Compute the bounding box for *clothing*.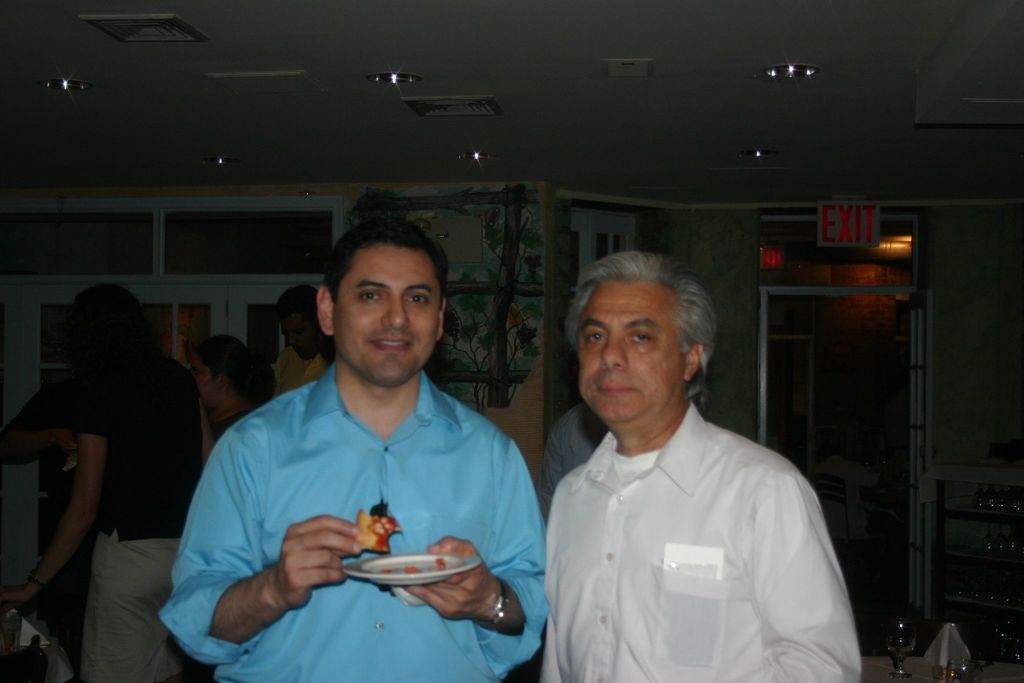
[x1=534, y1=398, x2=867, y2=682].
